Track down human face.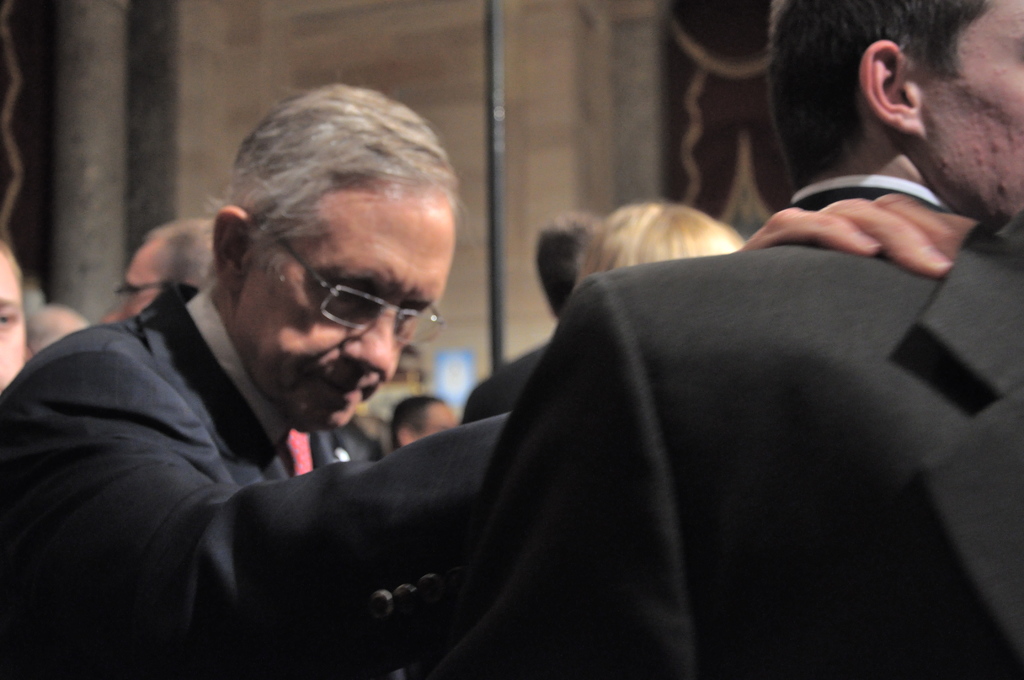
Tracked to [240, 185, 458, 434].
